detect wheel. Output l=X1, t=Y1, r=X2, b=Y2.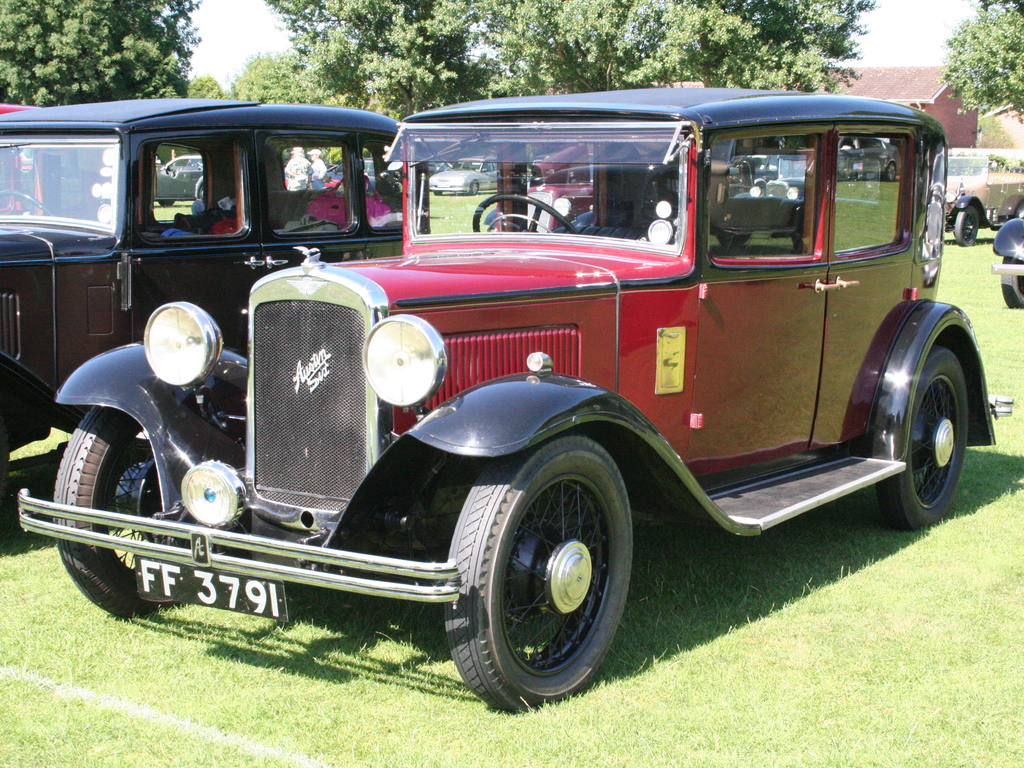
l=472, t=194, r=580, b=235.
